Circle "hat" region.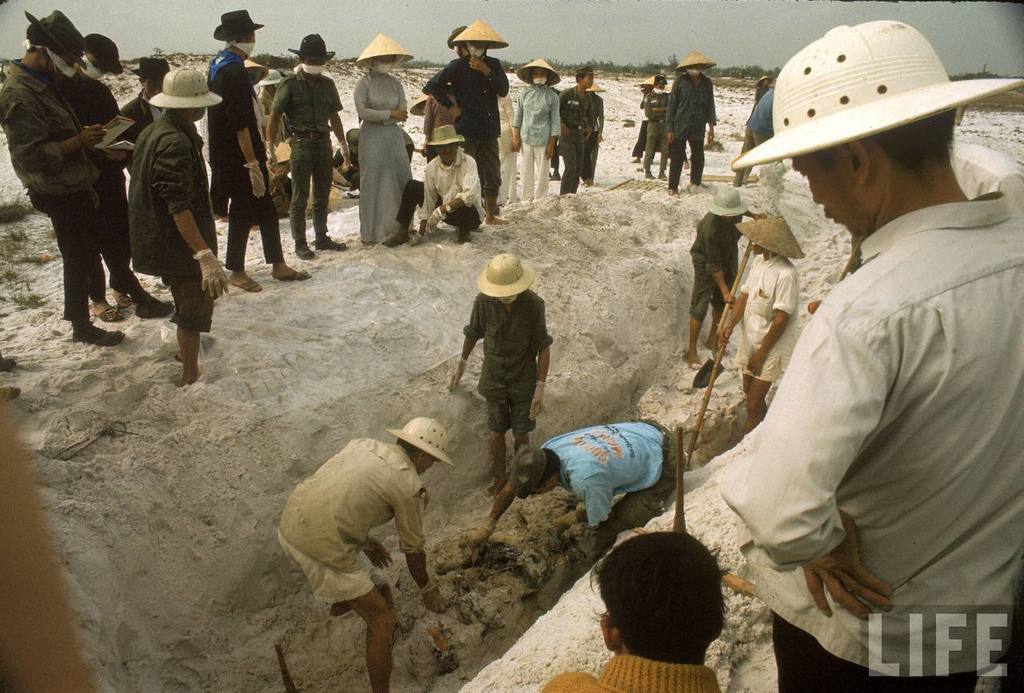
Region: x1=476, y1=251, x2=536, y2=298.
